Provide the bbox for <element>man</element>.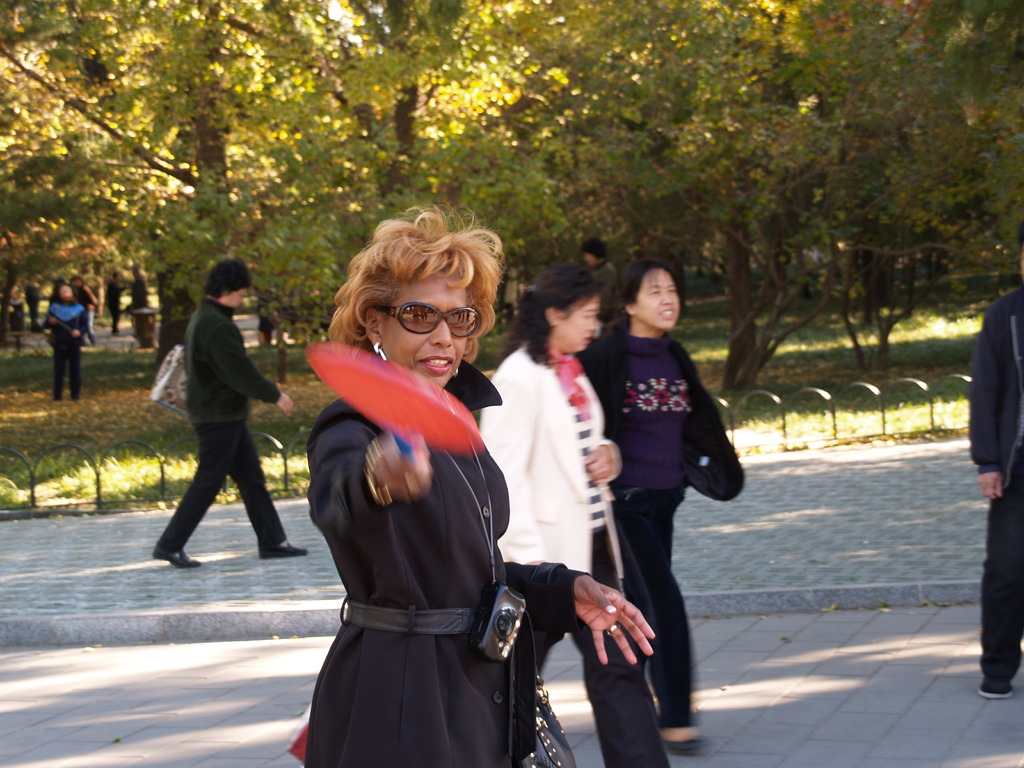
(x1=584, y1=241, x2=620, y2=336).
